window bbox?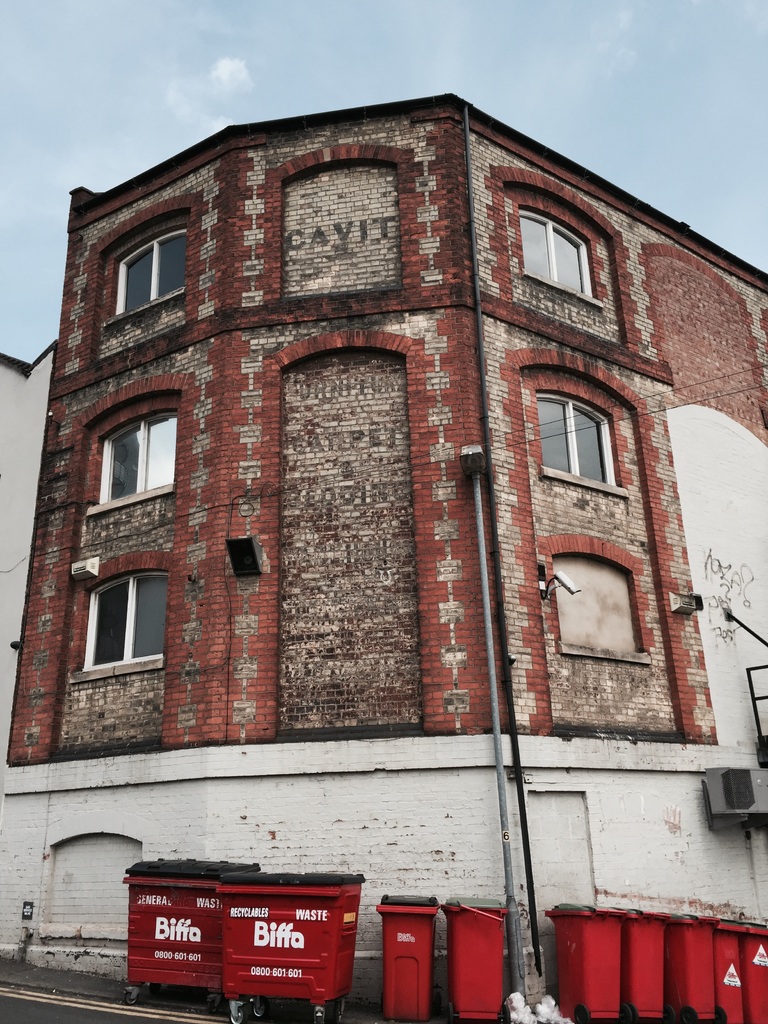
Rect(81, 573, 172, 678)
